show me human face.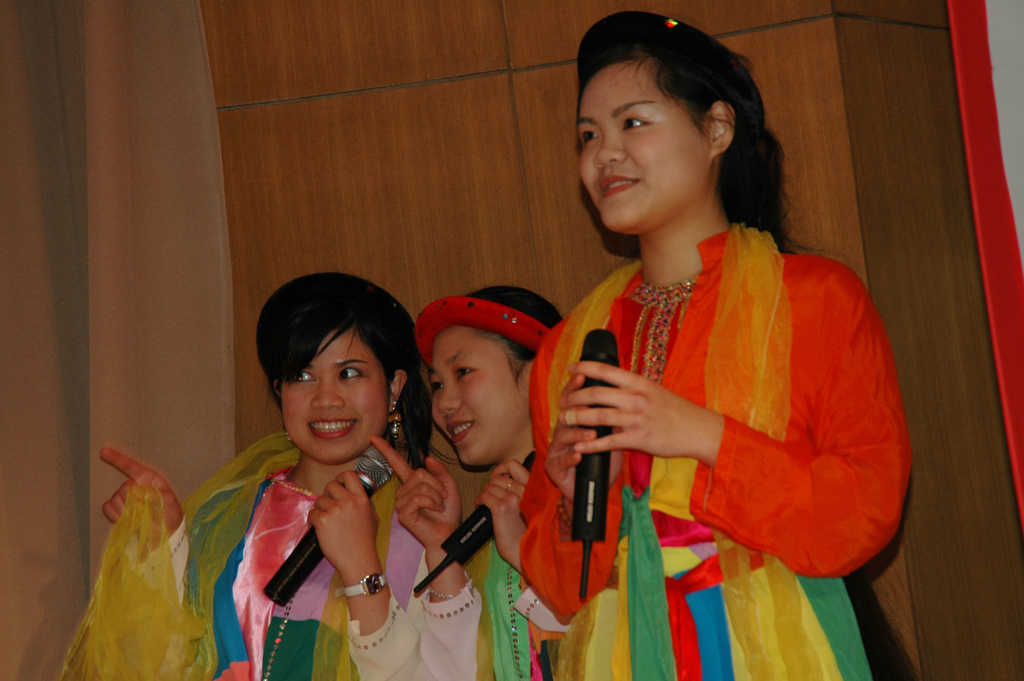
human face is here: {"x1": 283, "y1": 334, "x2": 390, "y2": 468}.
